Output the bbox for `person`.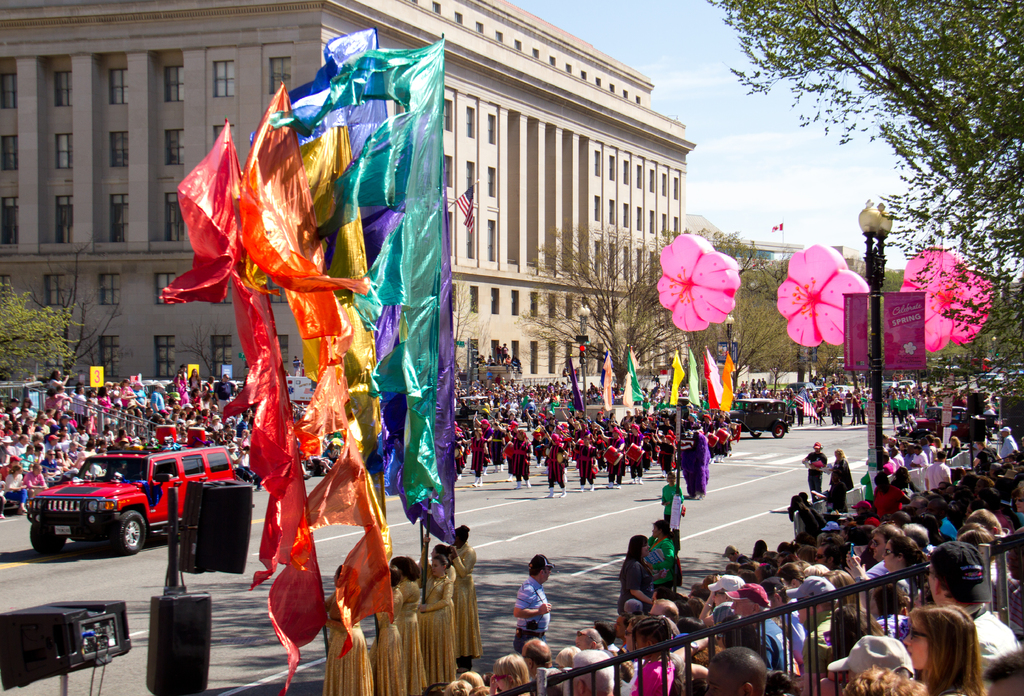
crop(722, 582, 792, 675).
